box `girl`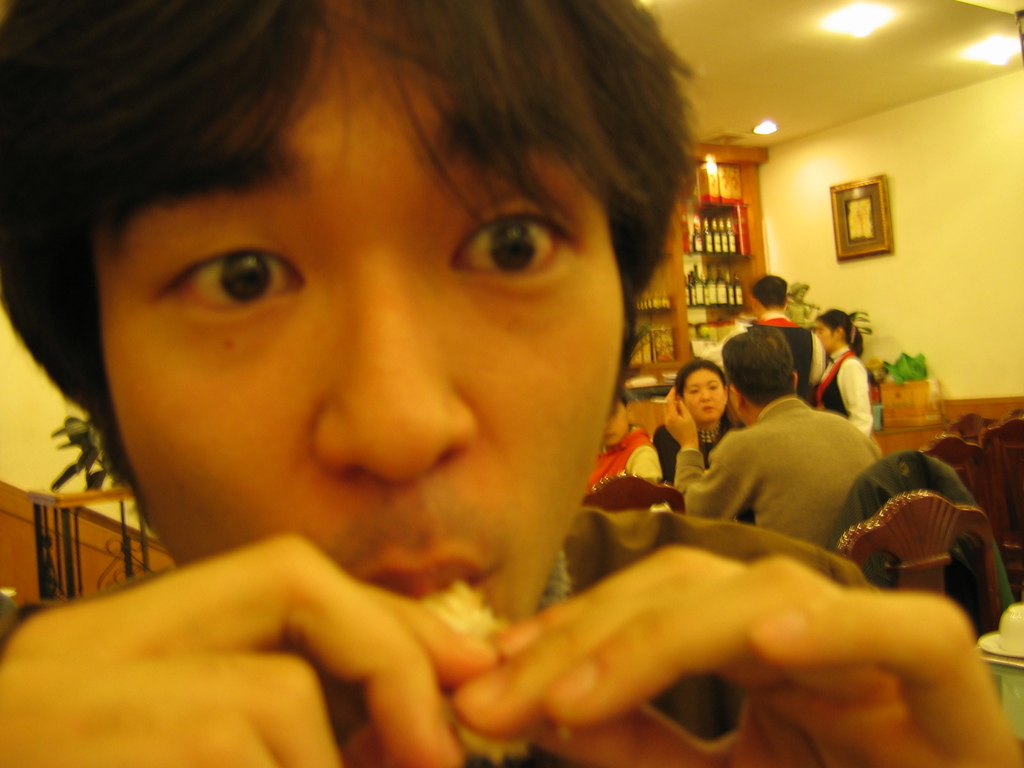
655/359/735/482
